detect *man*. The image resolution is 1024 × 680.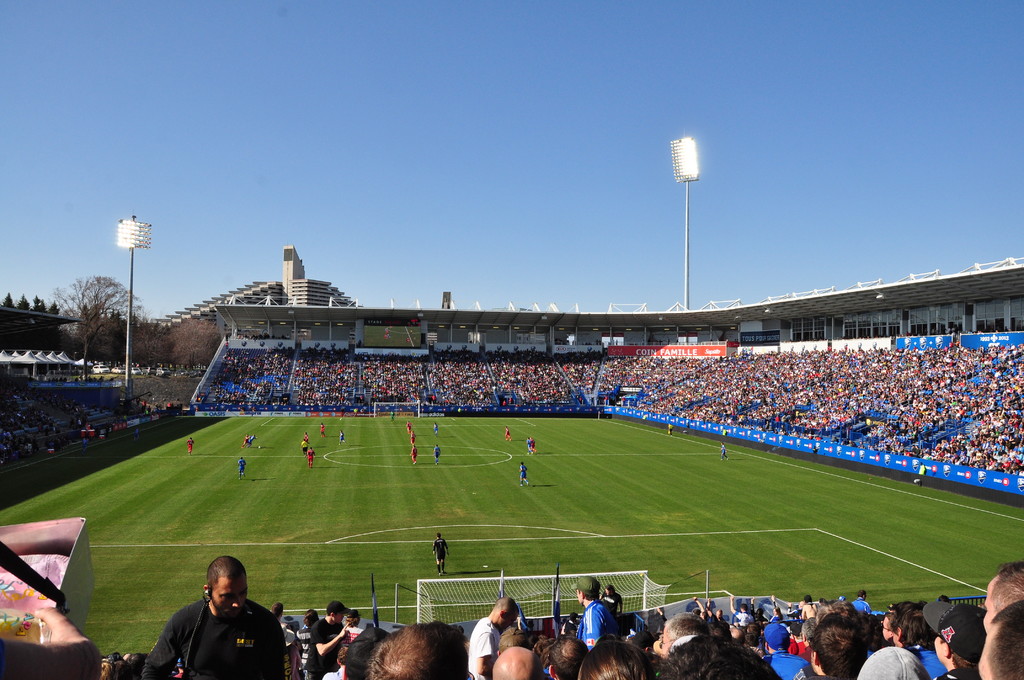
<box>143,566,293,679</box>.
